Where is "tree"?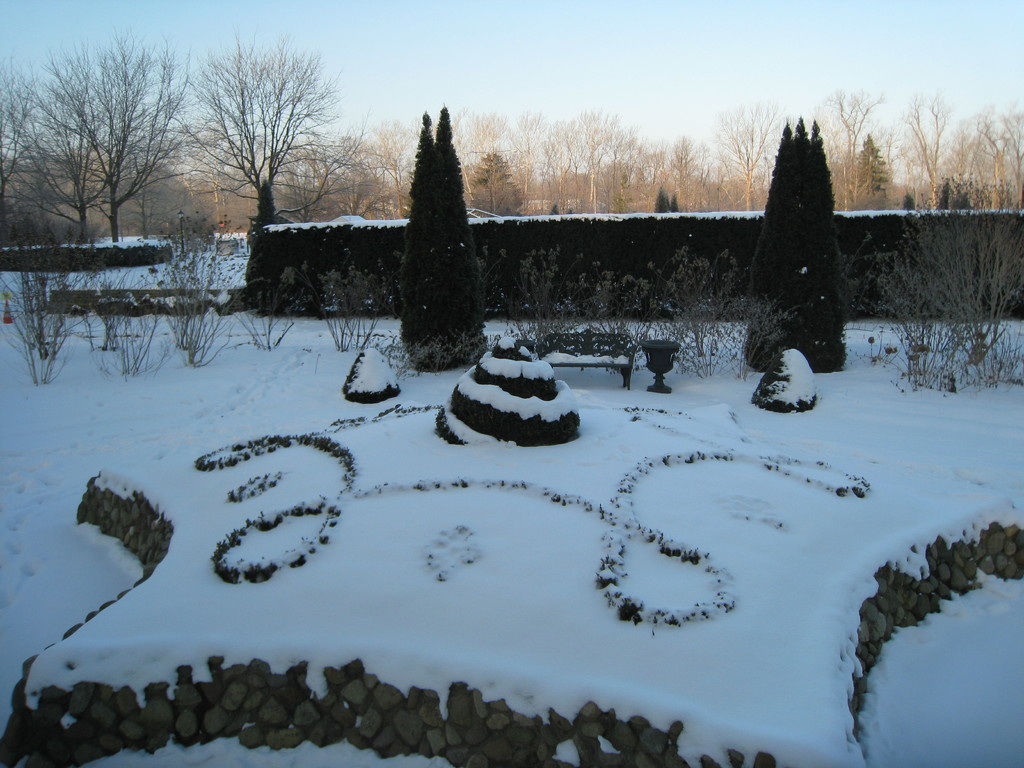
crop(0, 36, 193, 247).
